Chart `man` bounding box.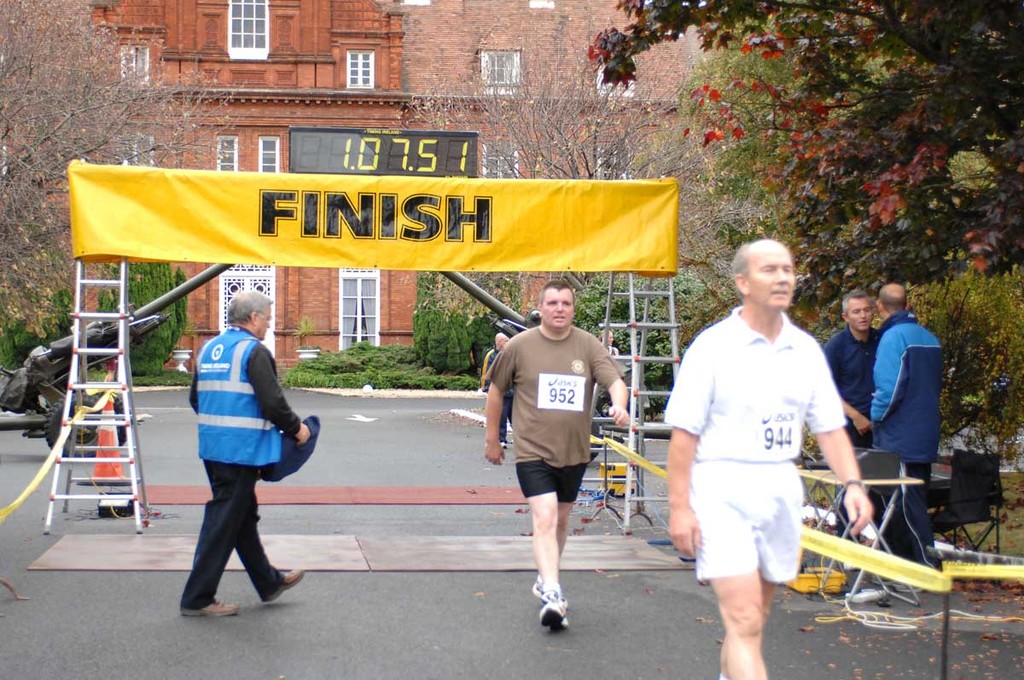
Charted: bbox(854, 281, 947, 596).
